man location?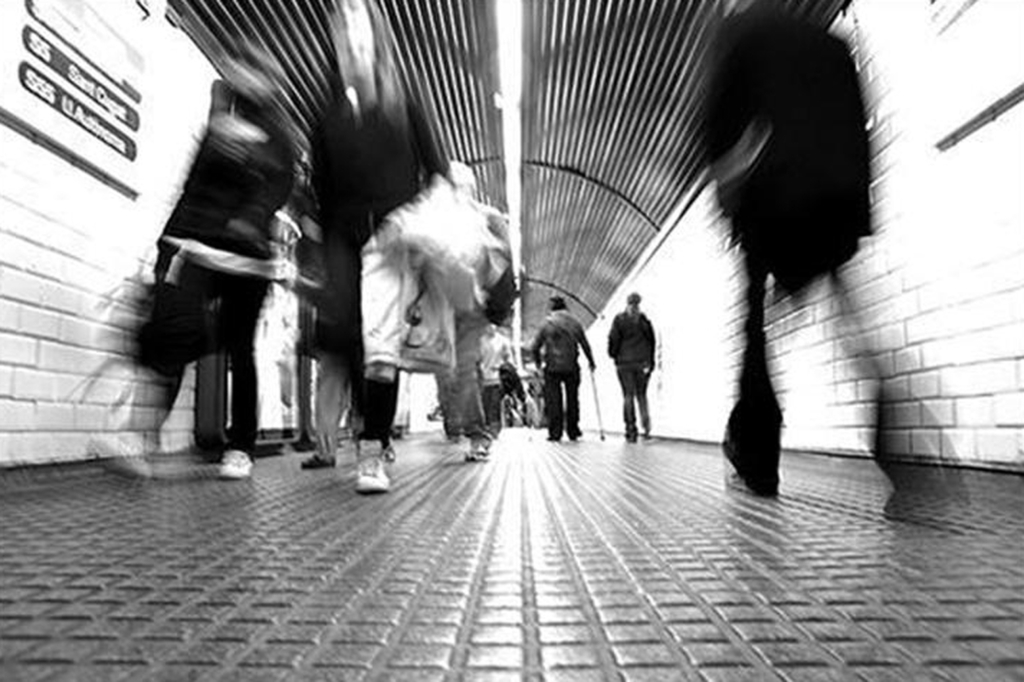
bbox=[531, 297, 594, 441]
